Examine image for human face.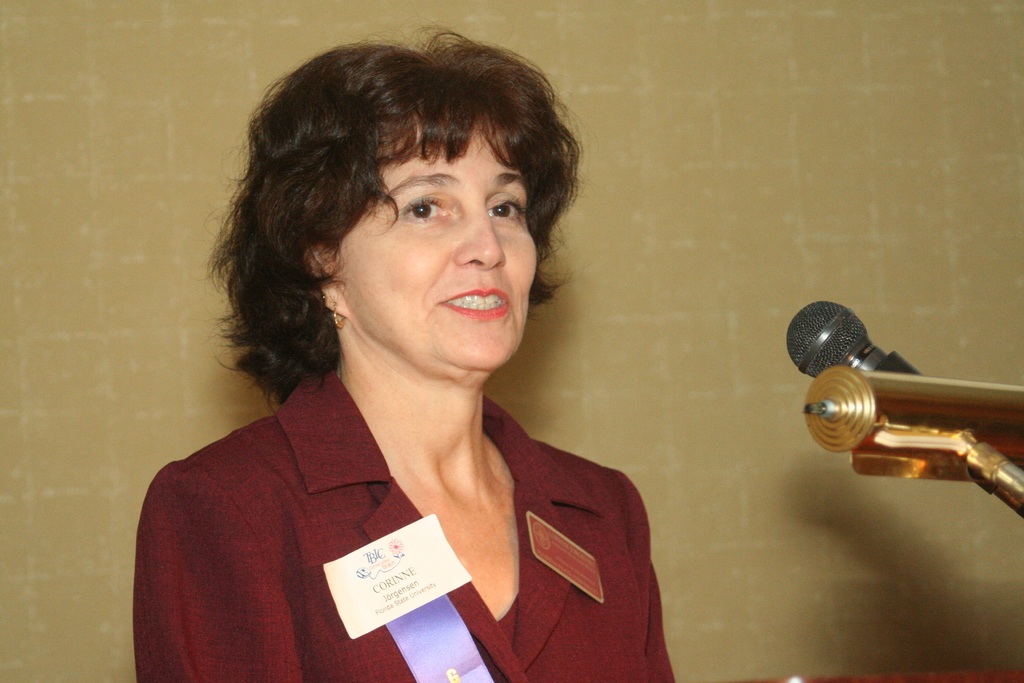
Examination result: x1=334 y1=127 x2=538 y2=387.
